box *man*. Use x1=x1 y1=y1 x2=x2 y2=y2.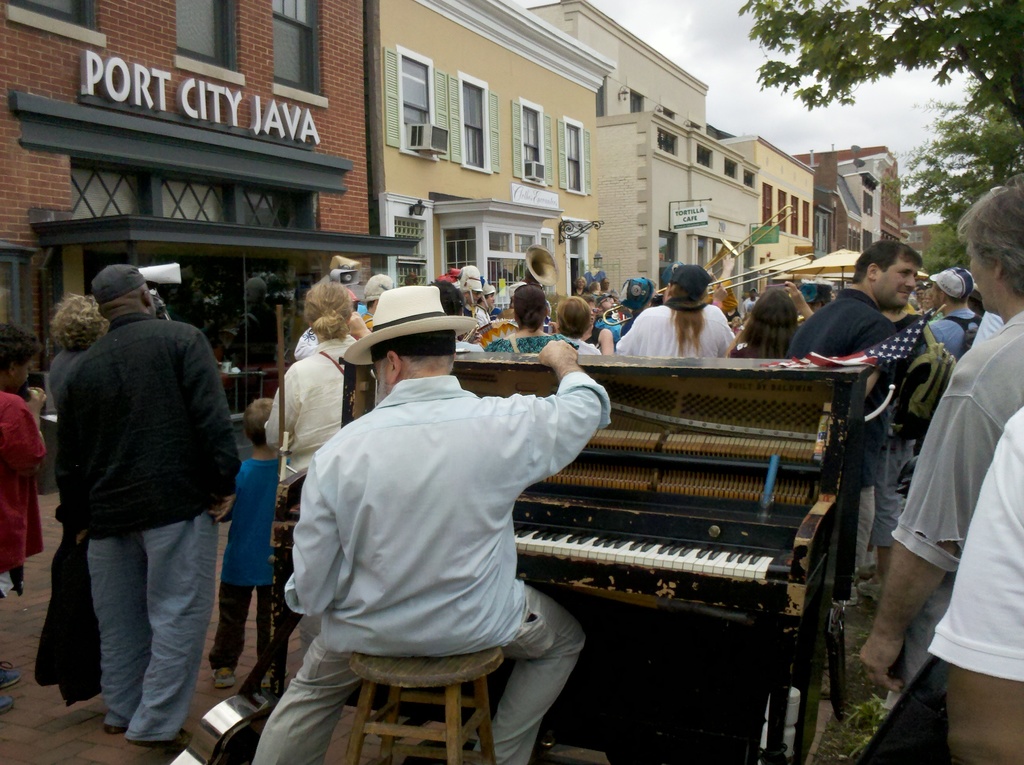
x1=861 y1=174 x2=1023 y2=704.
